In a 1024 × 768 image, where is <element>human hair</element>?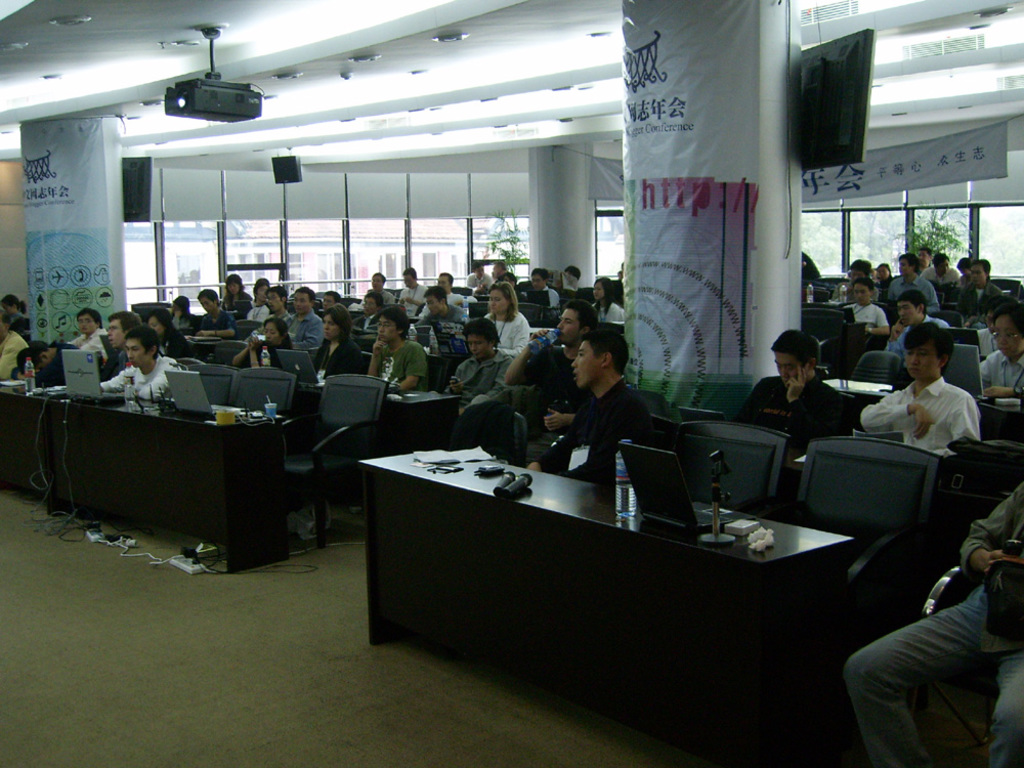
locate(902, 318, 956, 364).
